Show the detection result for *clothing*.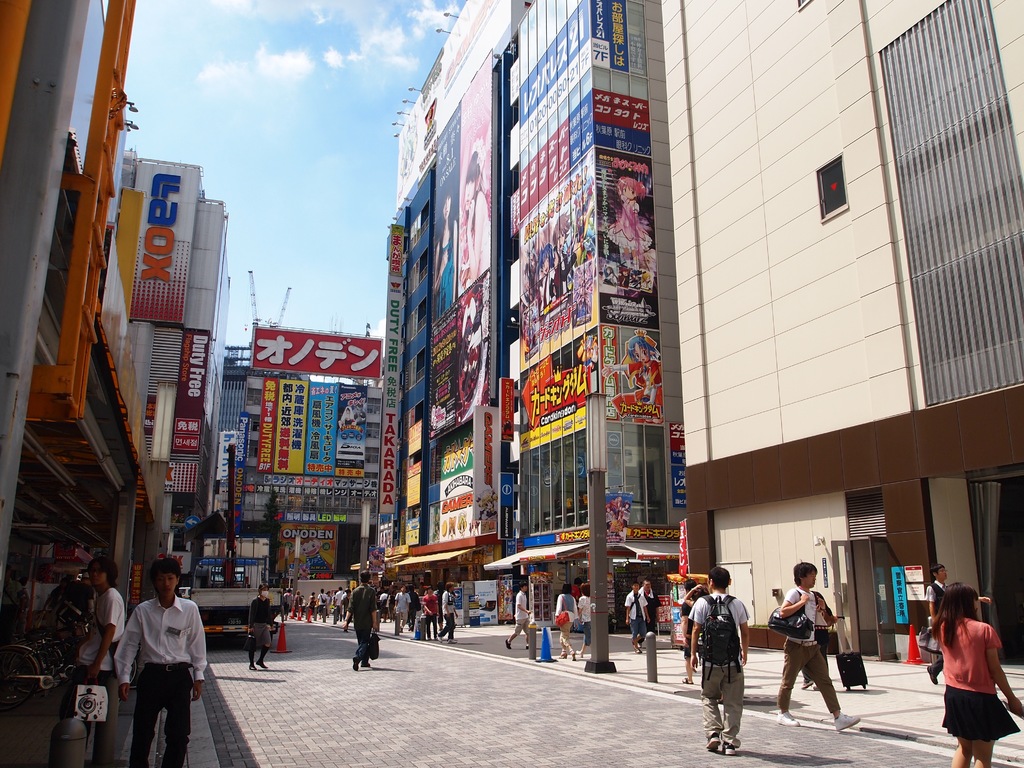
{"x1": 607, "y1": 511, "x2": 618, "y2": 524}.
